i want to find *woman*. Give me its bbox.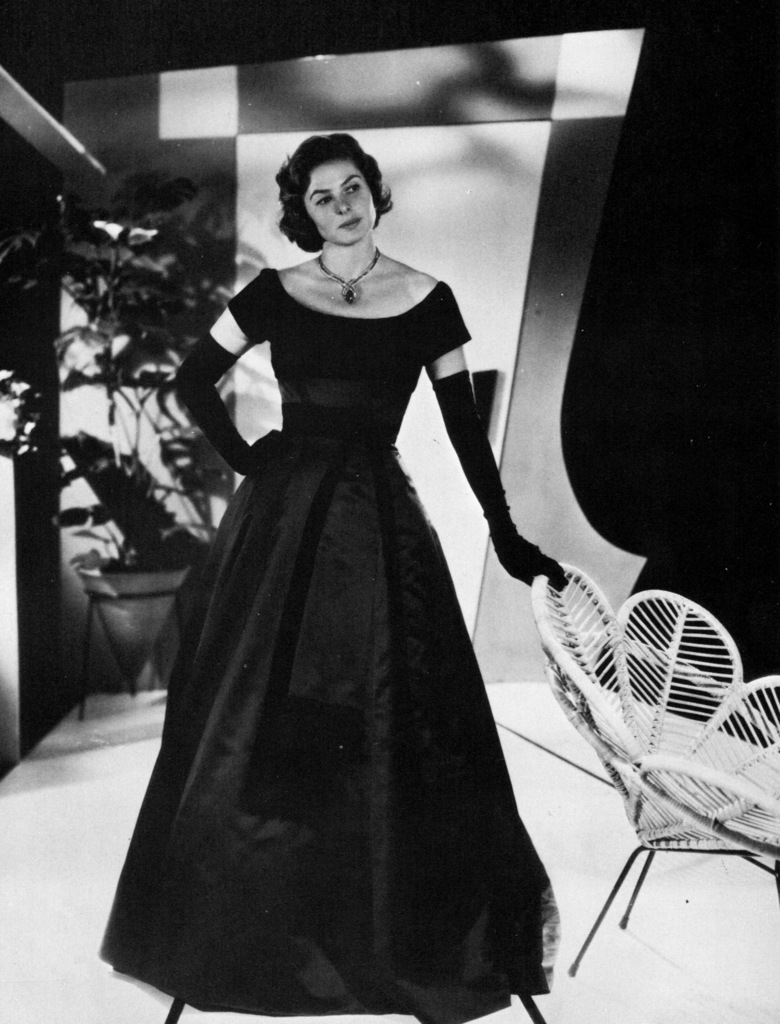
l=99, t=117, r=573, b=1002.
